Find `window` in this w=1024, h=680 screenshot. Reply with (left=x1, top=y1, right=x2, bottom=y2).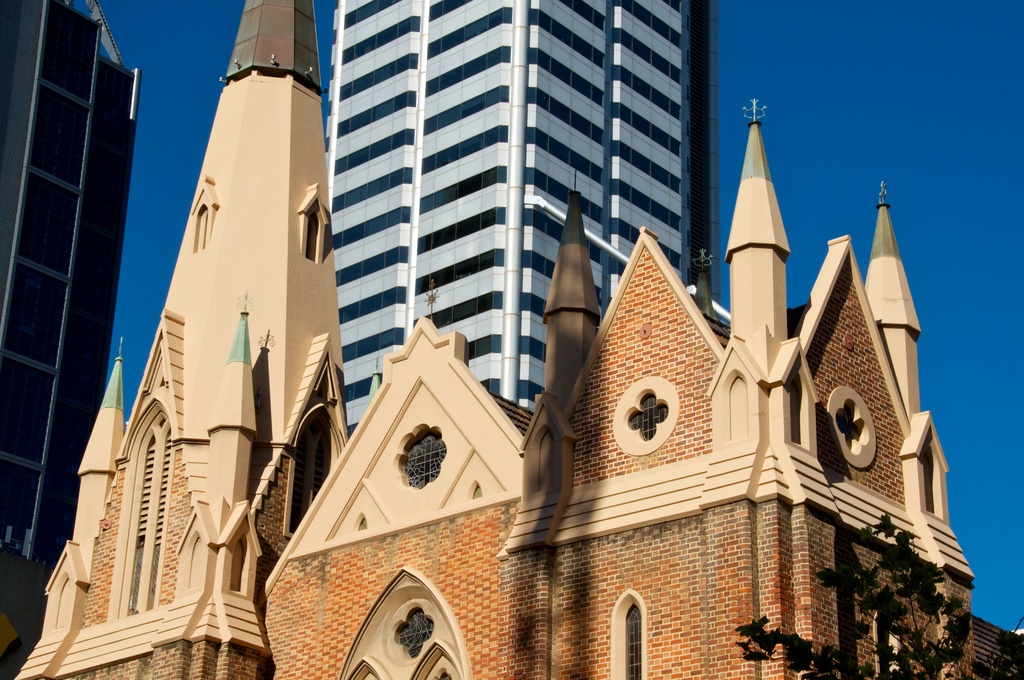
(left=623, top=605, right=646, bottom=679).
